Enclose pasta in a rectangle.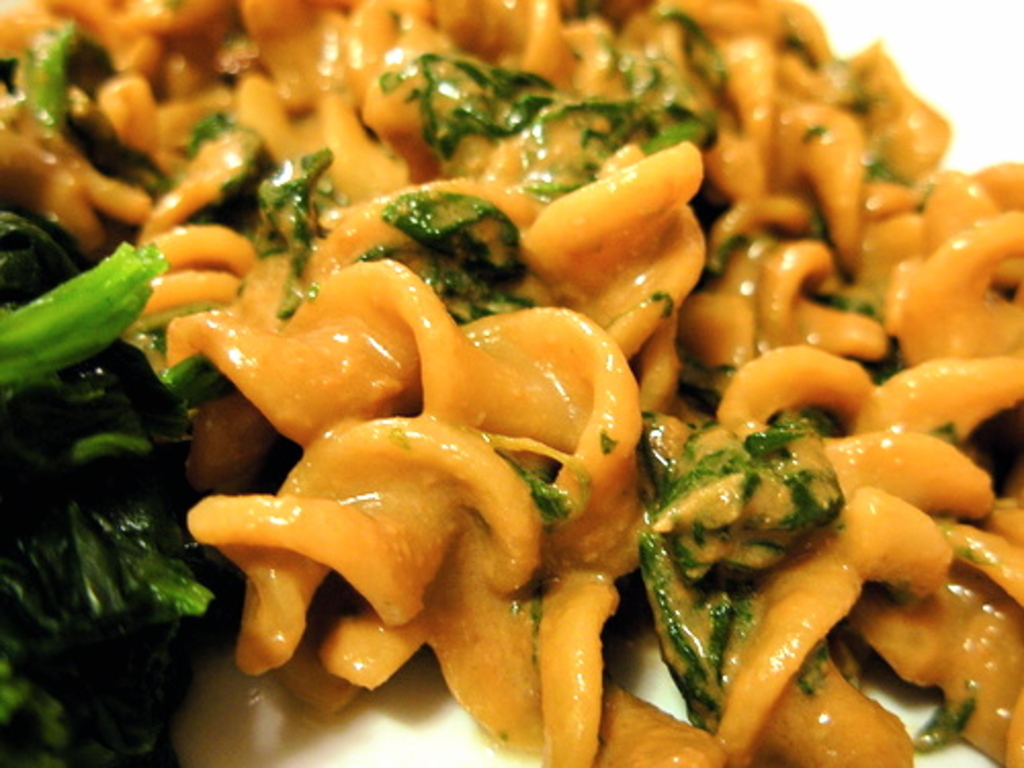
box(47, 6, 1023, 767).
